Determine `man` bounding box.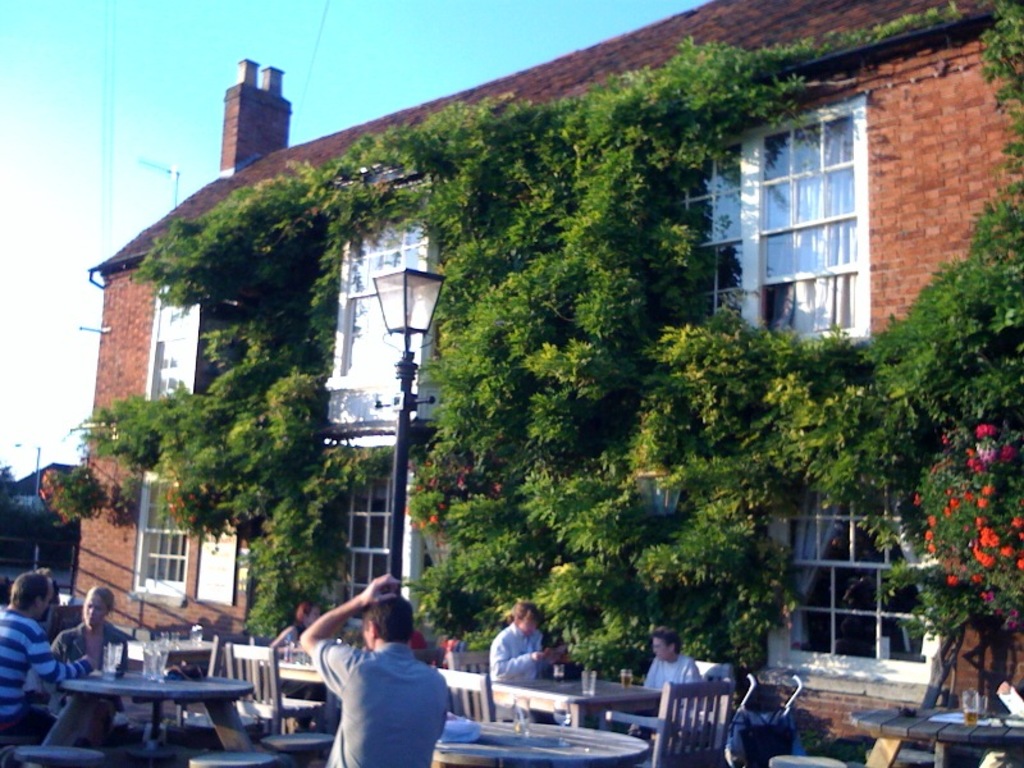
Determined: 489, 600, 554, 680.
